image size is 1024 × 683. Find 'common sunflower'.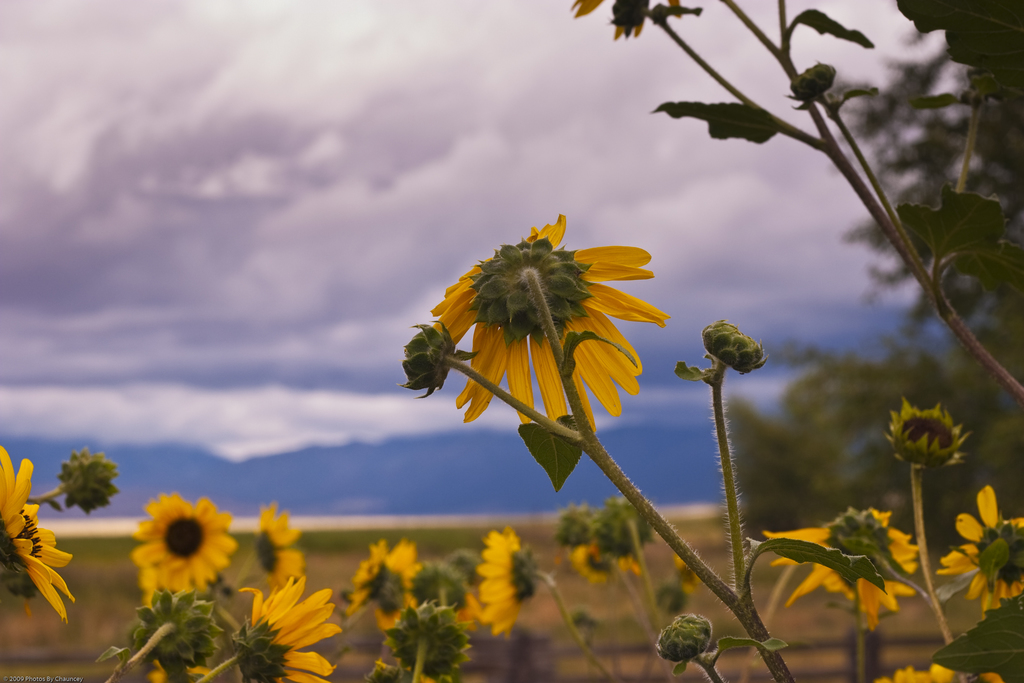
(x1=0, y1=443, x2=68, y2=619).
